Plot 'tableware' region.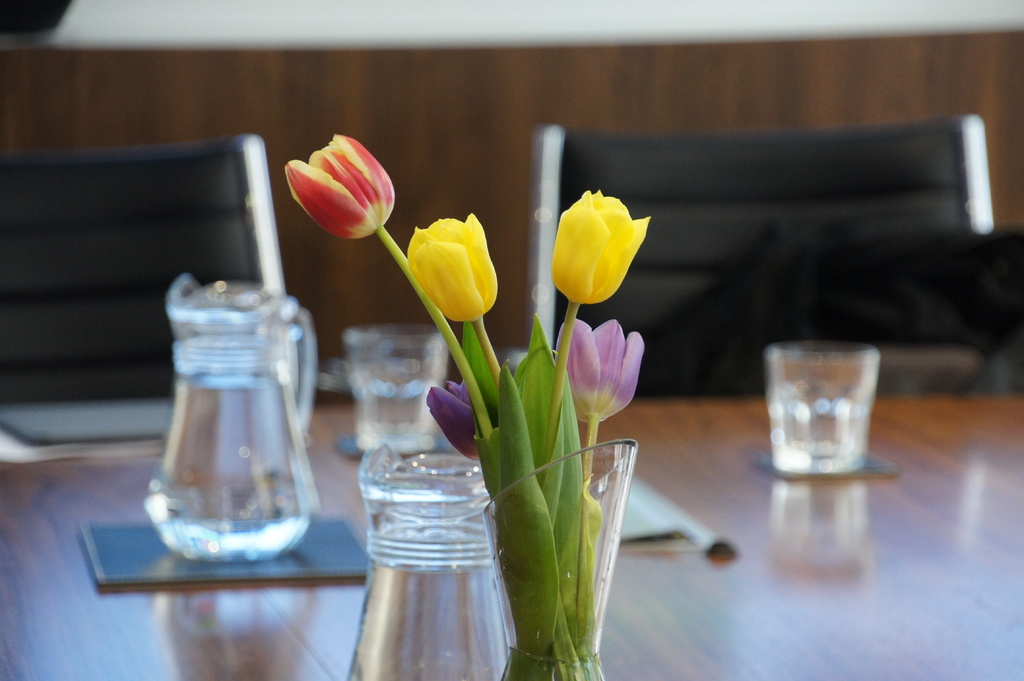
Plotted at (left=348, top=322, right=452, bottom=447).
